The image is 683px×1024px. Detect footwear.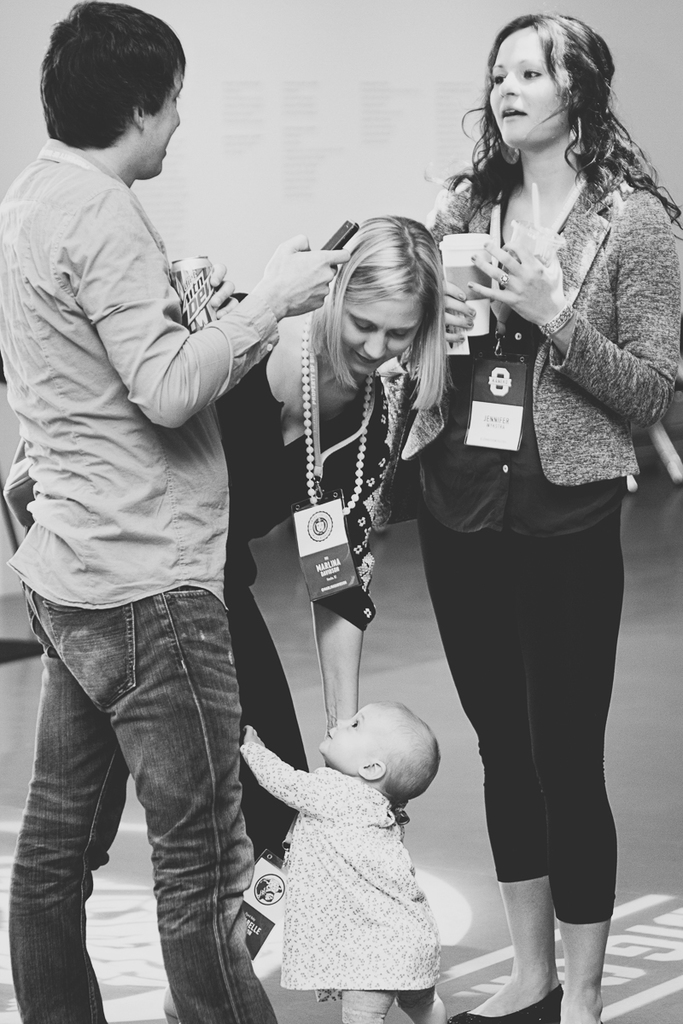
Detection: bbox(448, 980, 561, 1023).
